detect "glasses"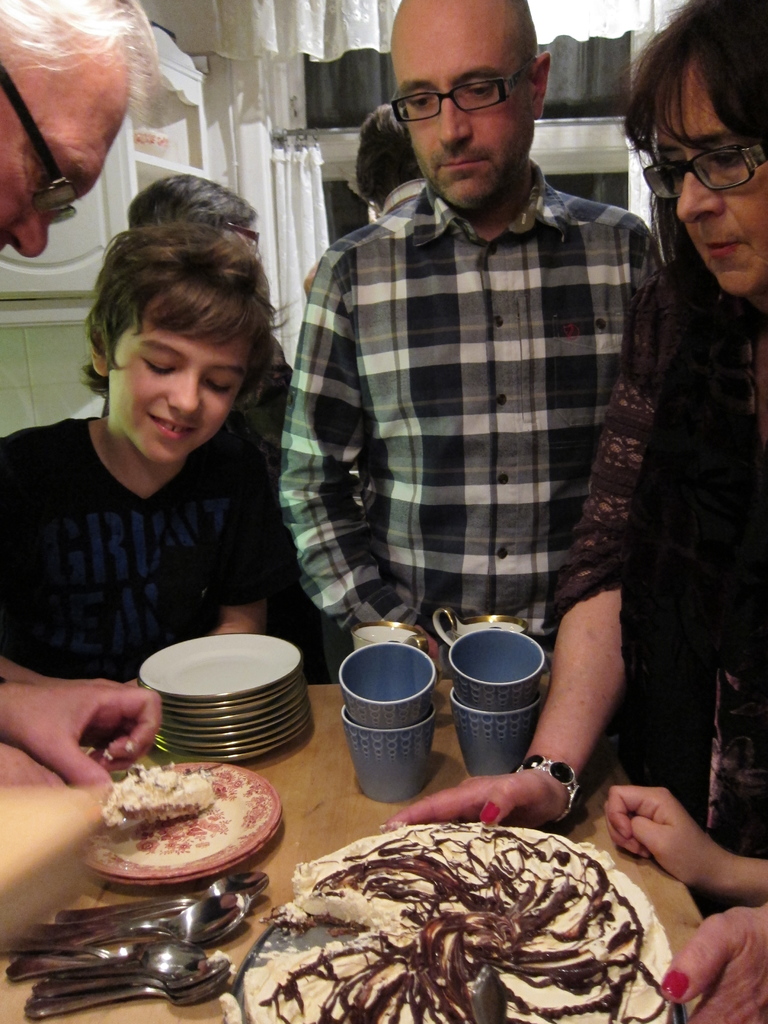
639,147,767,202
